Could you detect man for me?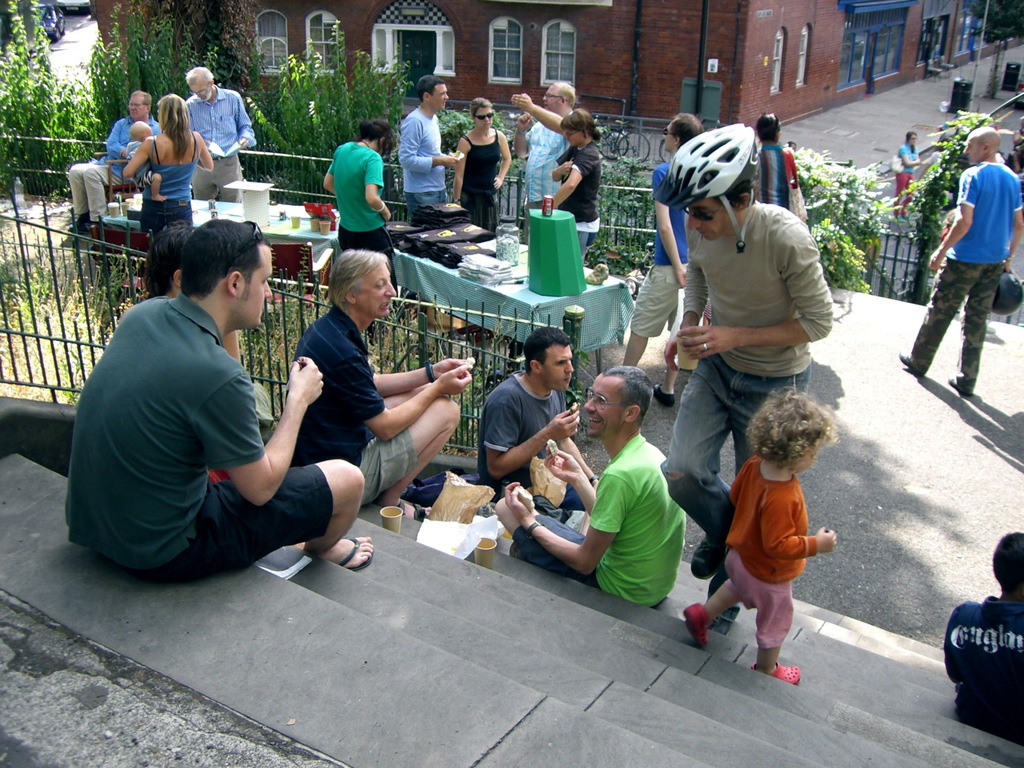
Detection result: [left=480, top=325, right=598, bottom=511].
